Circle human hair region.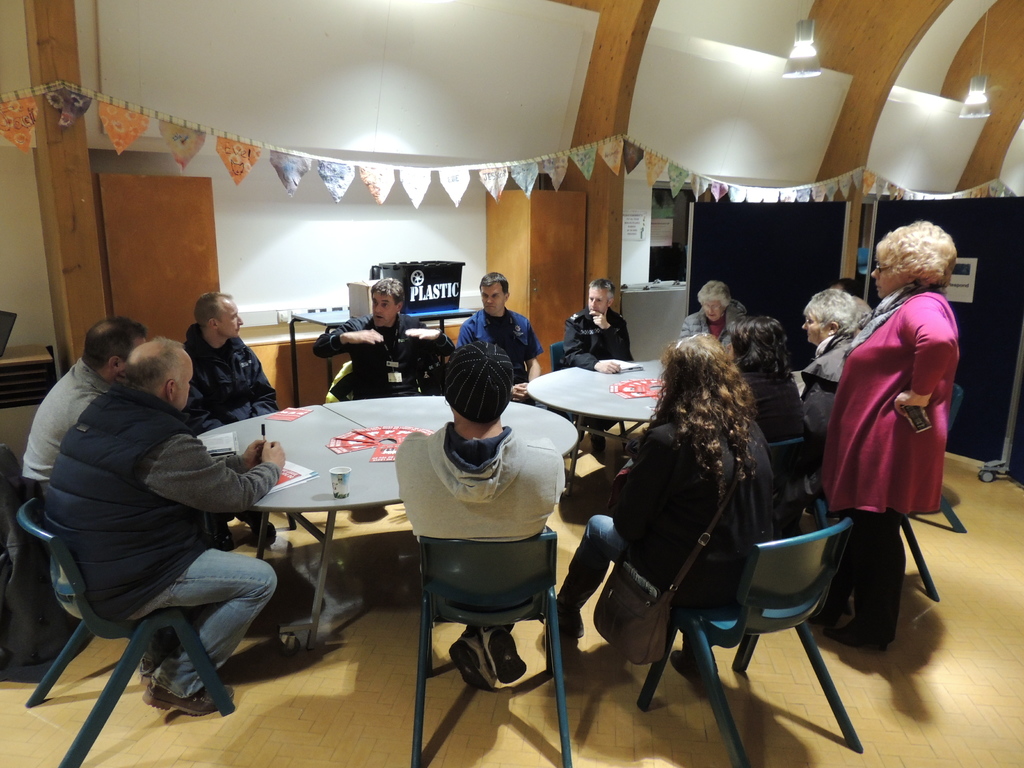
Region: (124, 338, 187, 397).
